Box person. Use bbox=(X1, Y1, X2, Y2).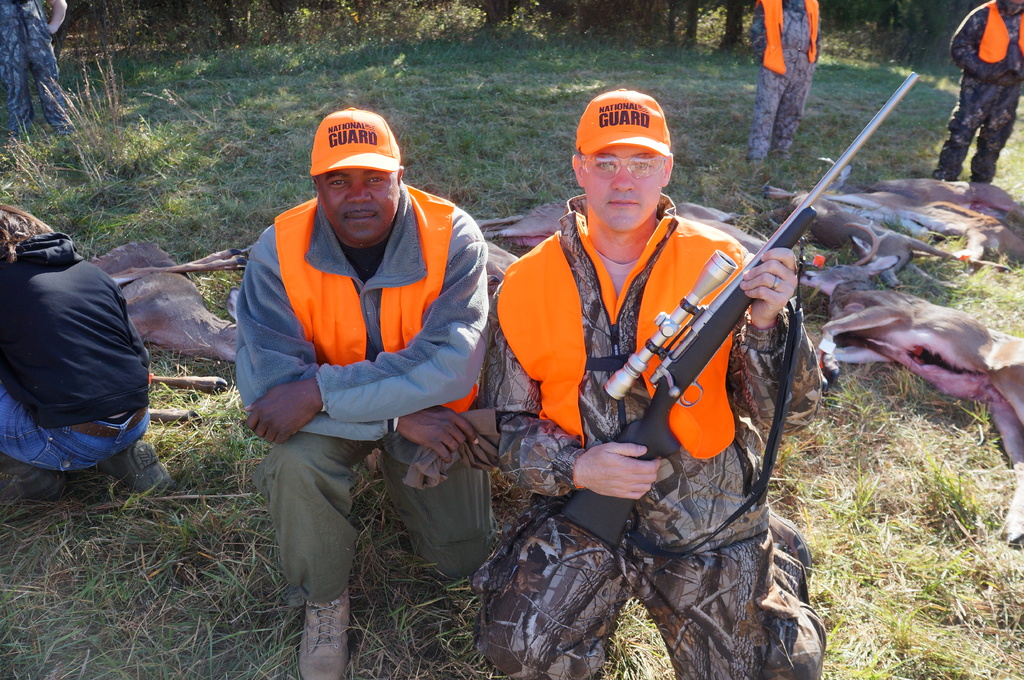
bbox=(214, 95, 475, 632).
